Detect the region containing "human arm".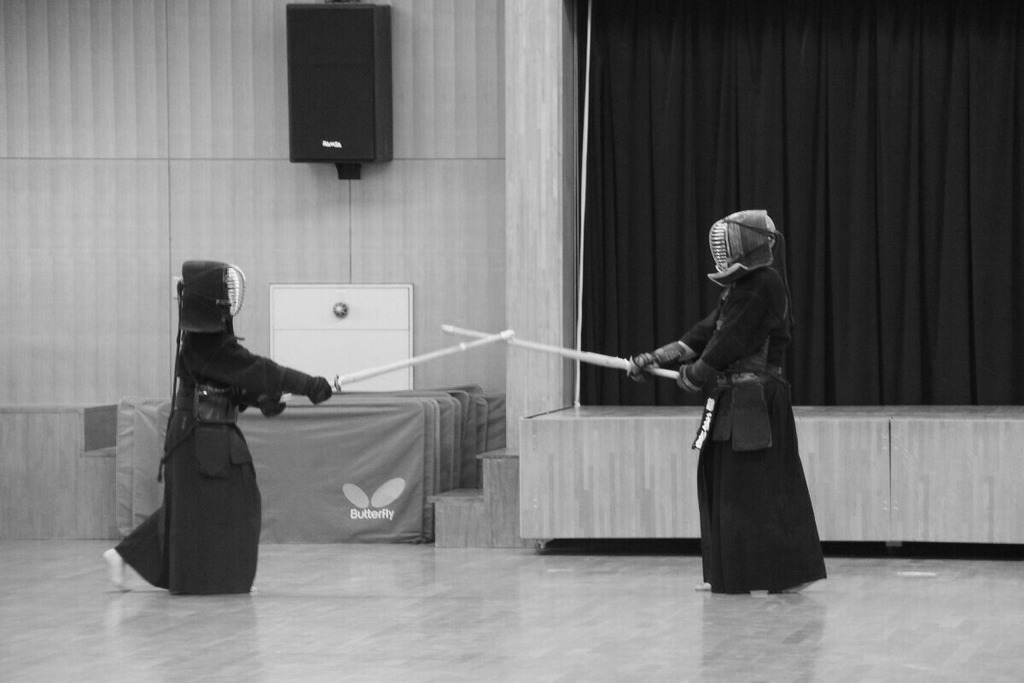
select_region(625, 301, 714, 383).
